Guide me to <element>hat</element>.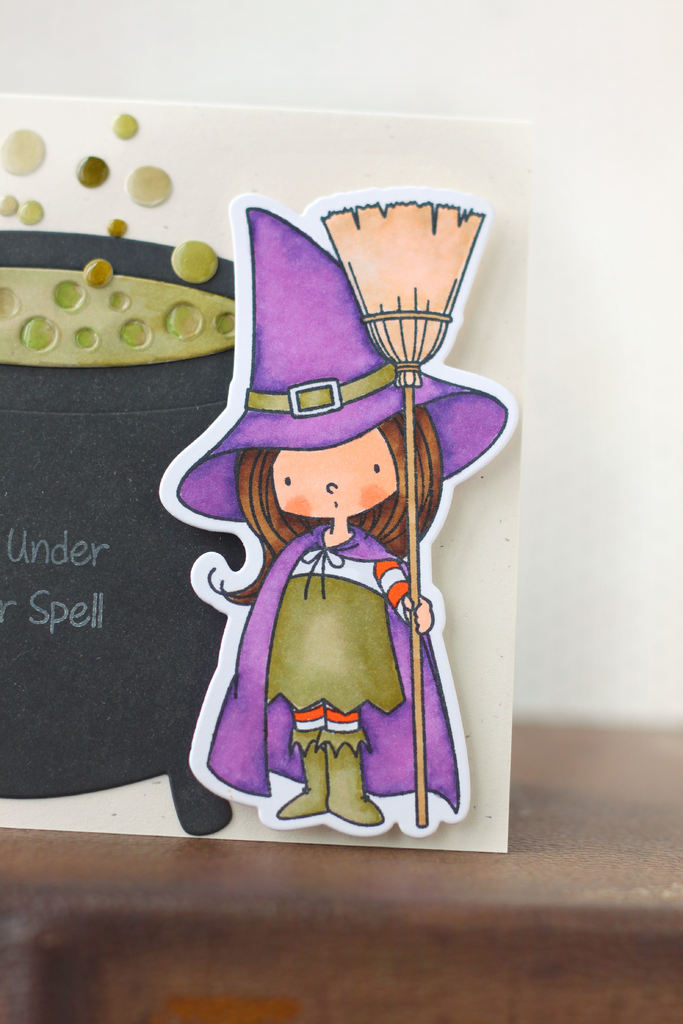
Guidance: rect(179, 206, 509, 526).
